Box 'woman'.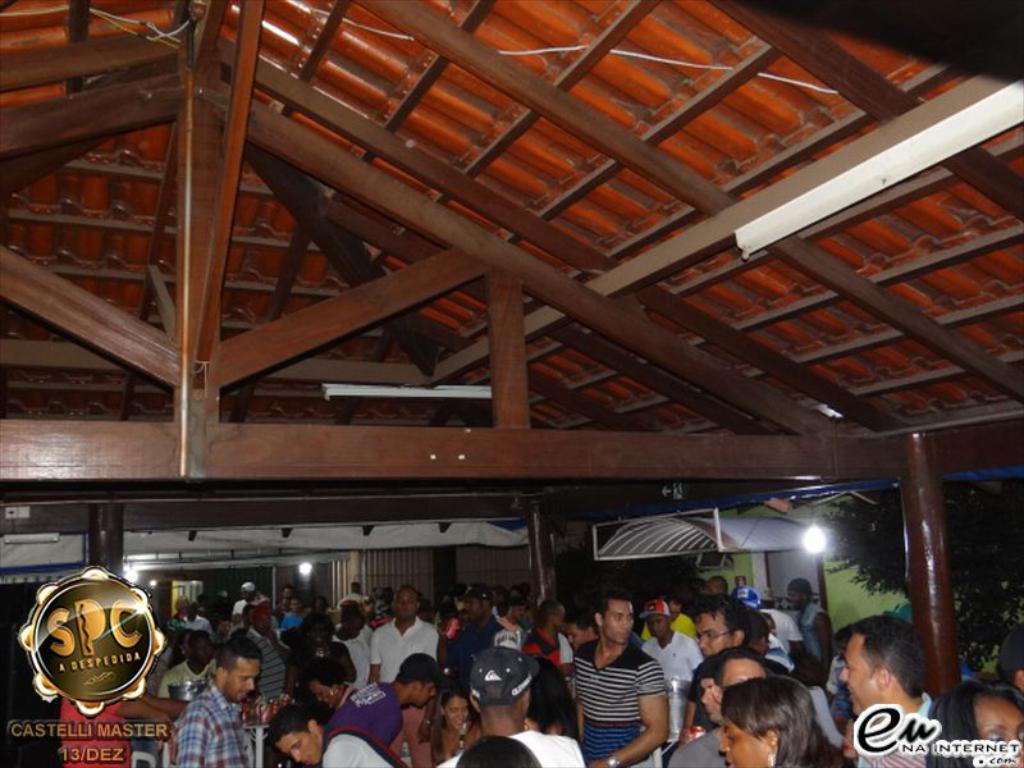
708, 660, 797, 764.
